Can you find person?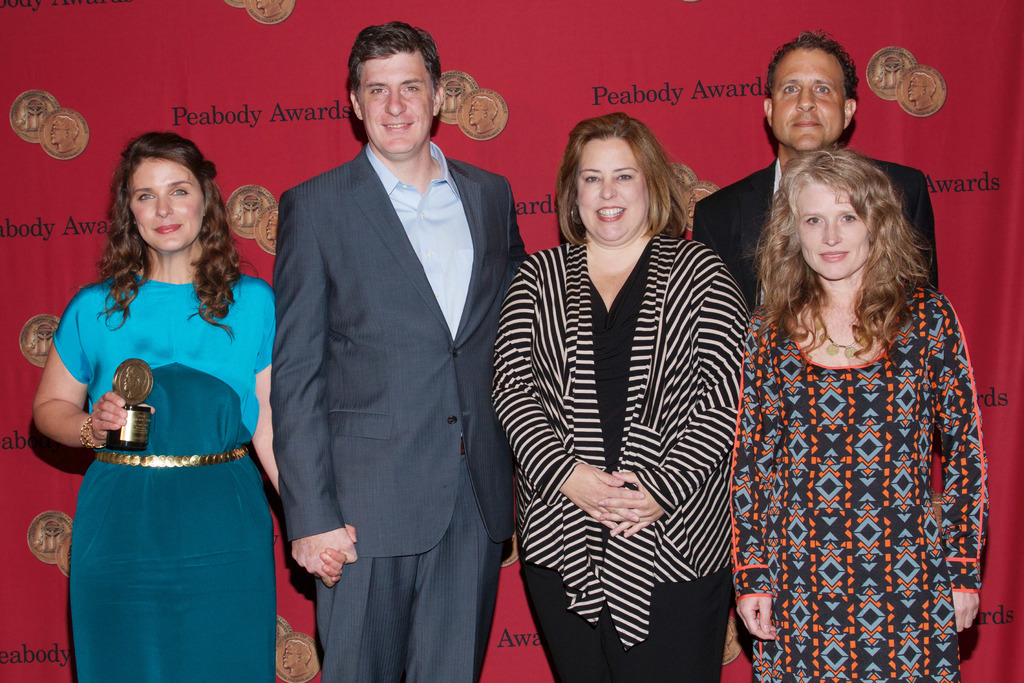
Yes, bounding box: pyautogui.locateOnScreen(689, 37, 950, 315).
